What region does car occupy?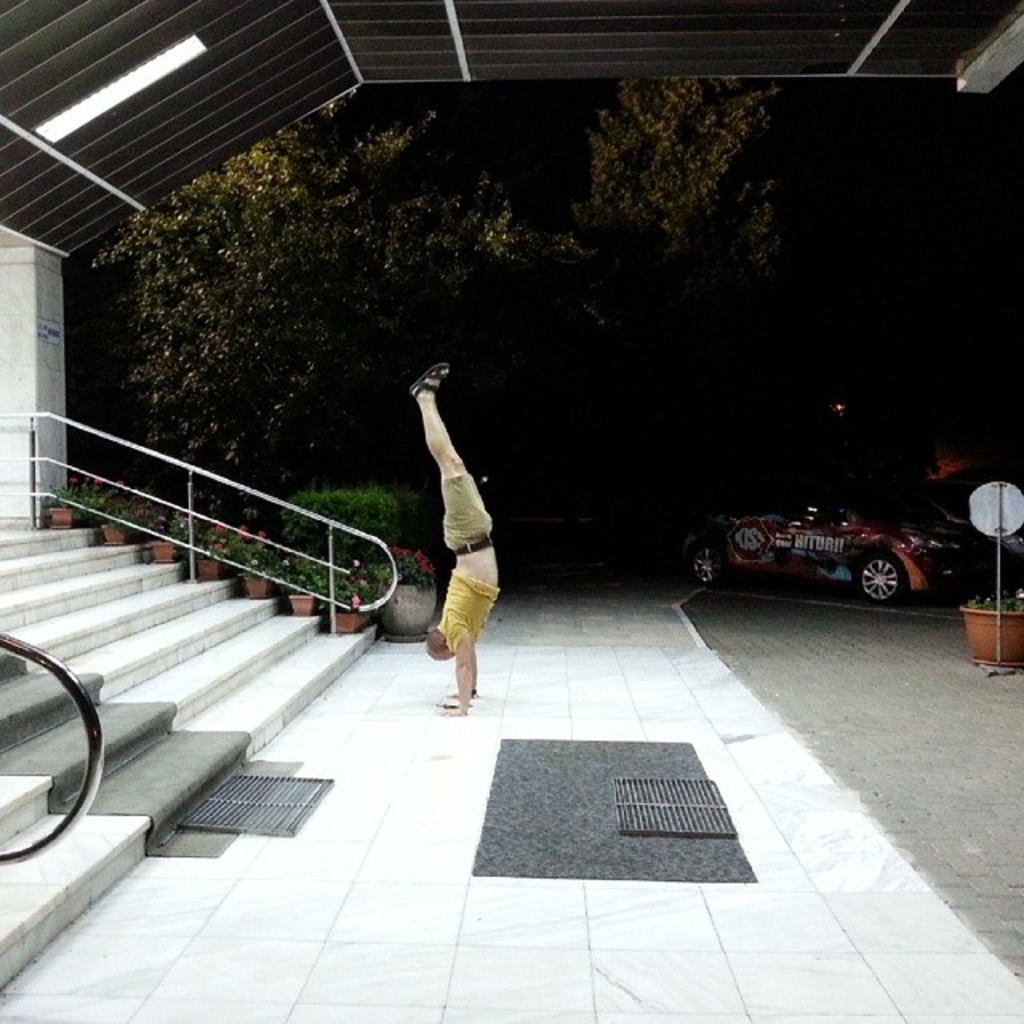
[left=677, top=494, right=970, bottom=610].
